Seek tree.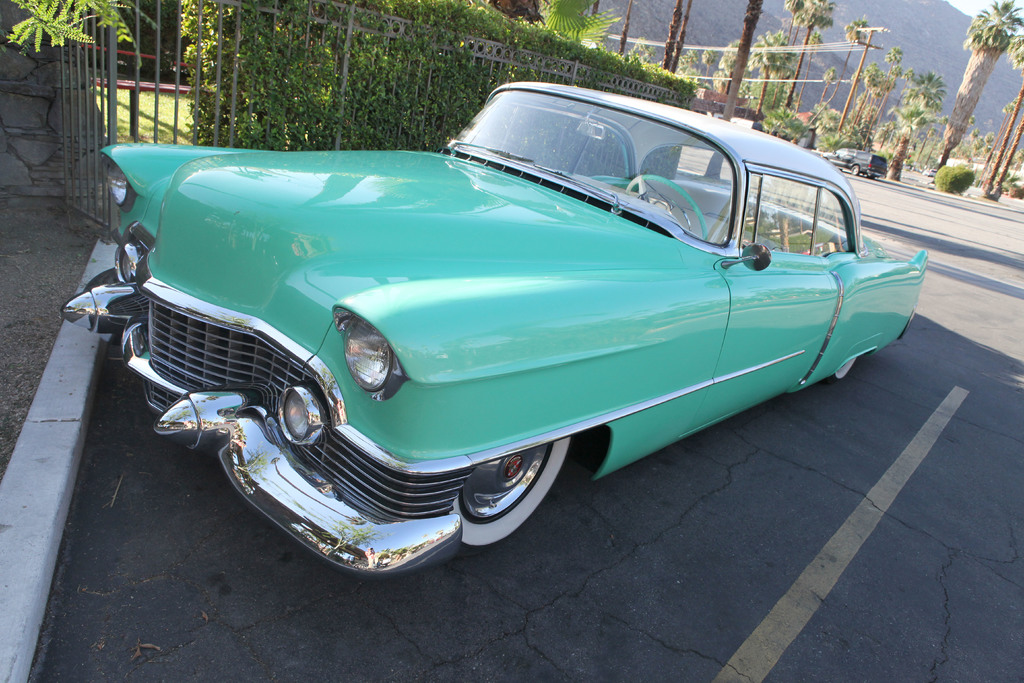
detection(724, 0, 776, 124).
